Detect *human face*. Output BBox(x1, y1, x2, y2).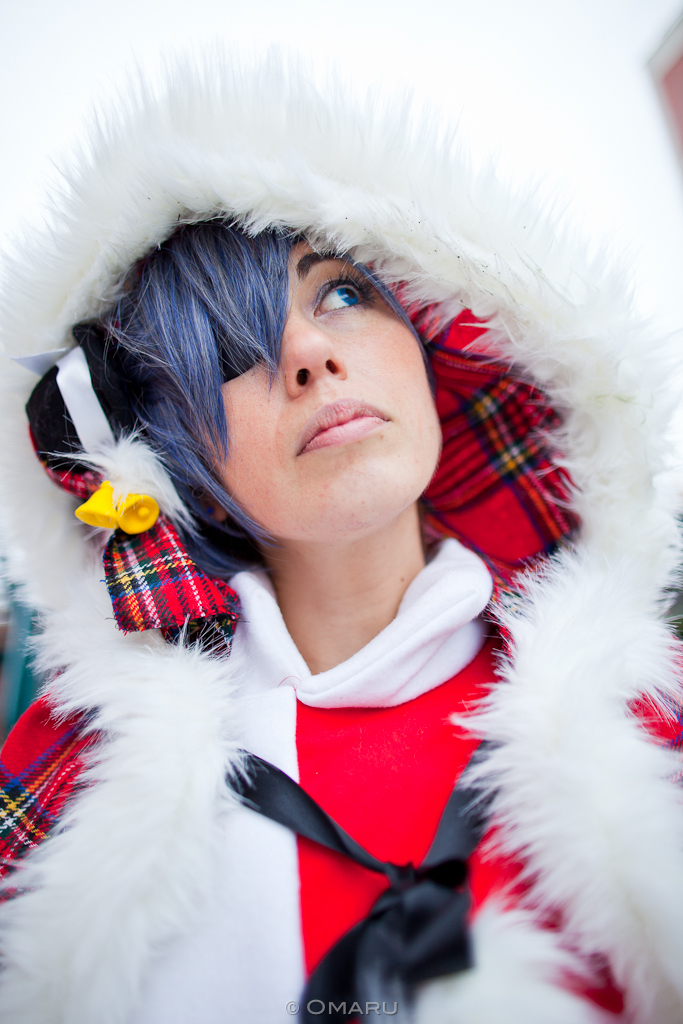
BBox(118, 231, 455, 546).
